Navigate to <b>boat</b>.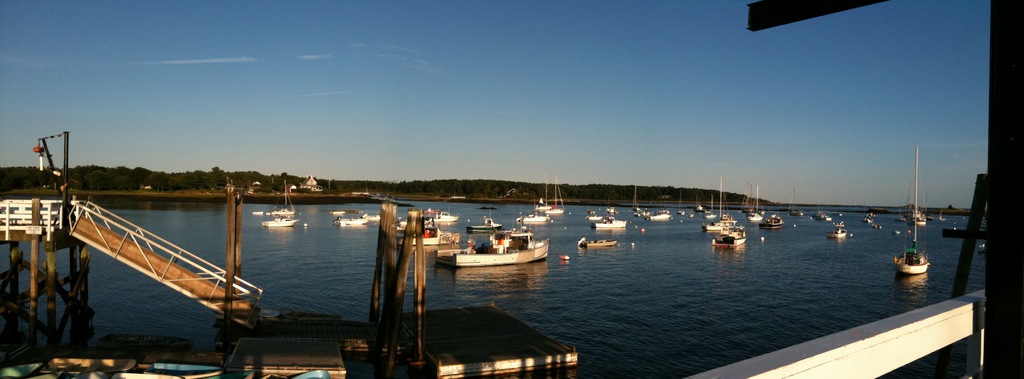
Navigation target: bbox=[826, 228, 850, 244].
